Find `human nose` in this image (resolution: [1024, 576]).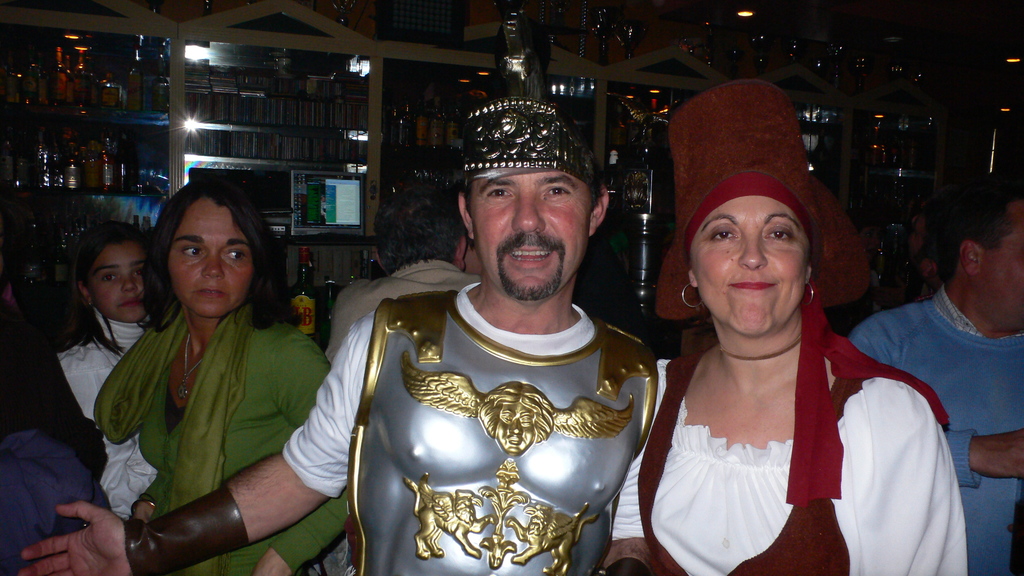
<region>122, 274, 139, 291</region>.
